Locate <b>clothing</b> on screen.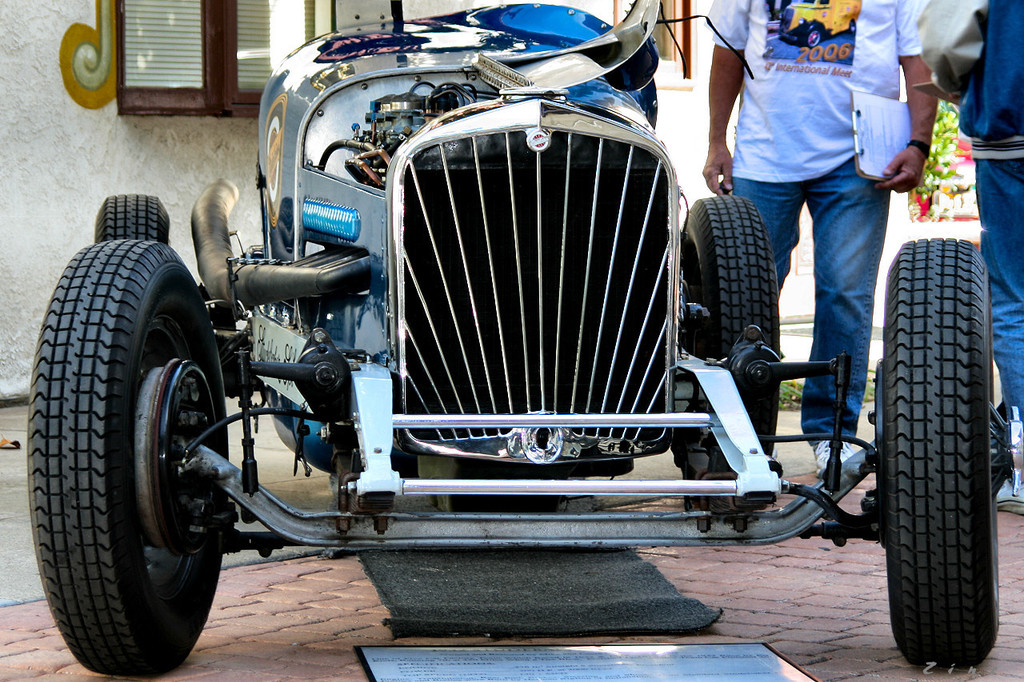
On screen at [916, 0, 1023, 444].
